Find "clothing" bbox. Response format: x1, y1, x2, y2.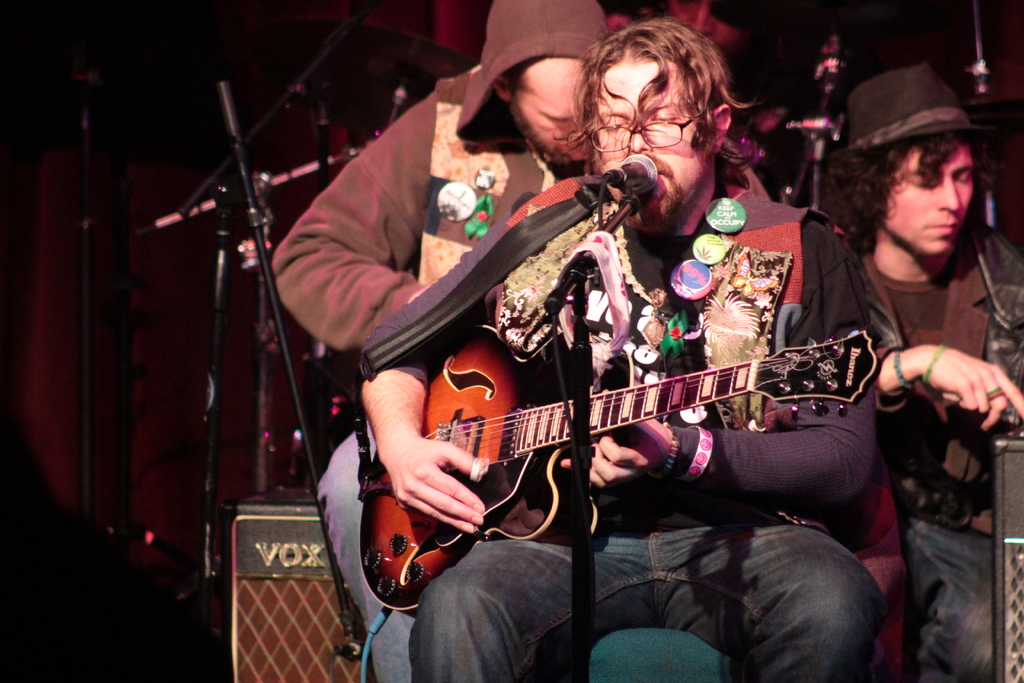
858, 60, 1023, 682.
